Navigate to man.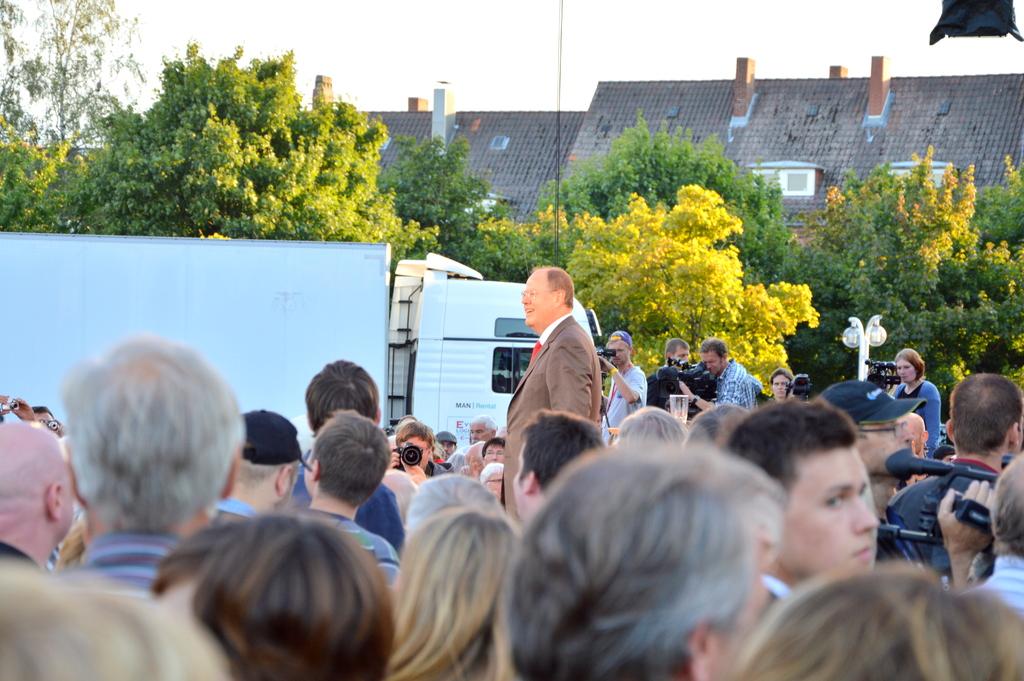
Navigation target: 436:426:459:459.
